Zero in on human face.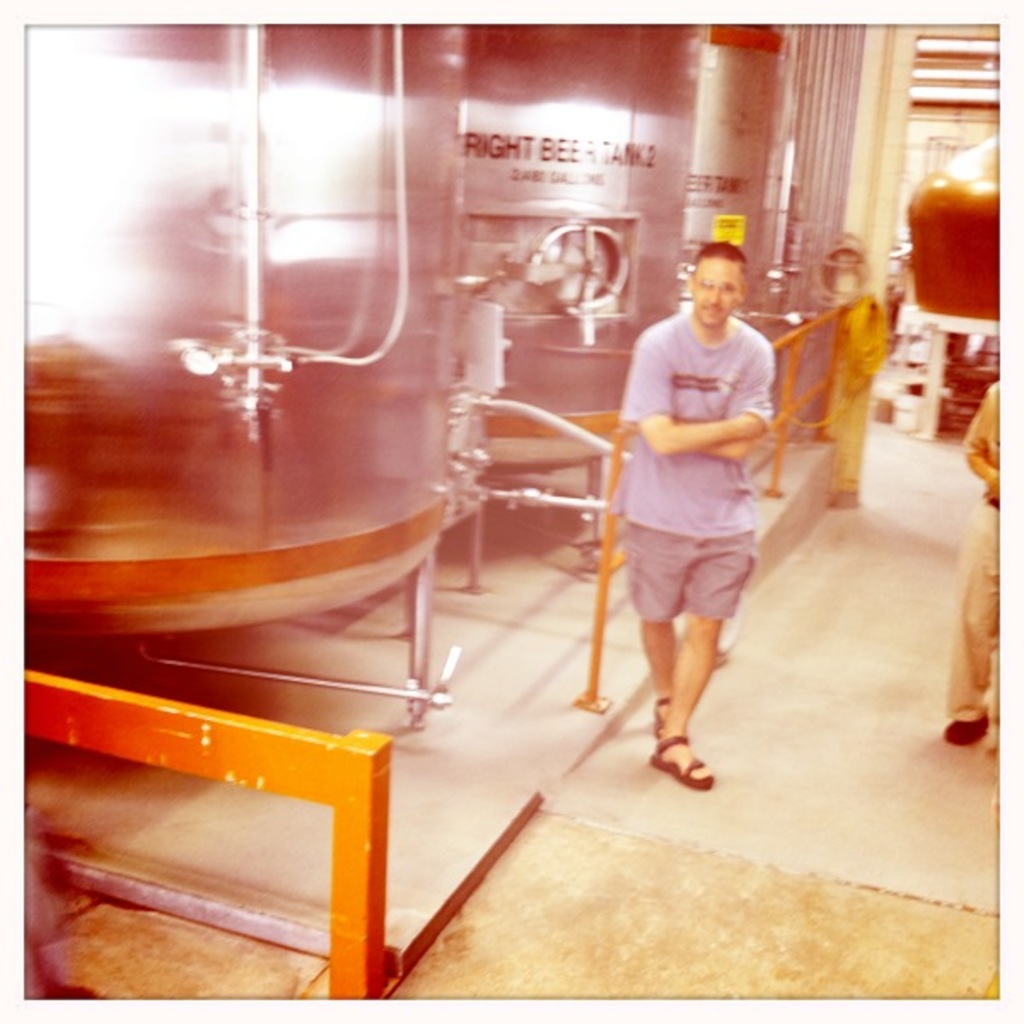
Zeroed in: 695, 258, 746, 329.
